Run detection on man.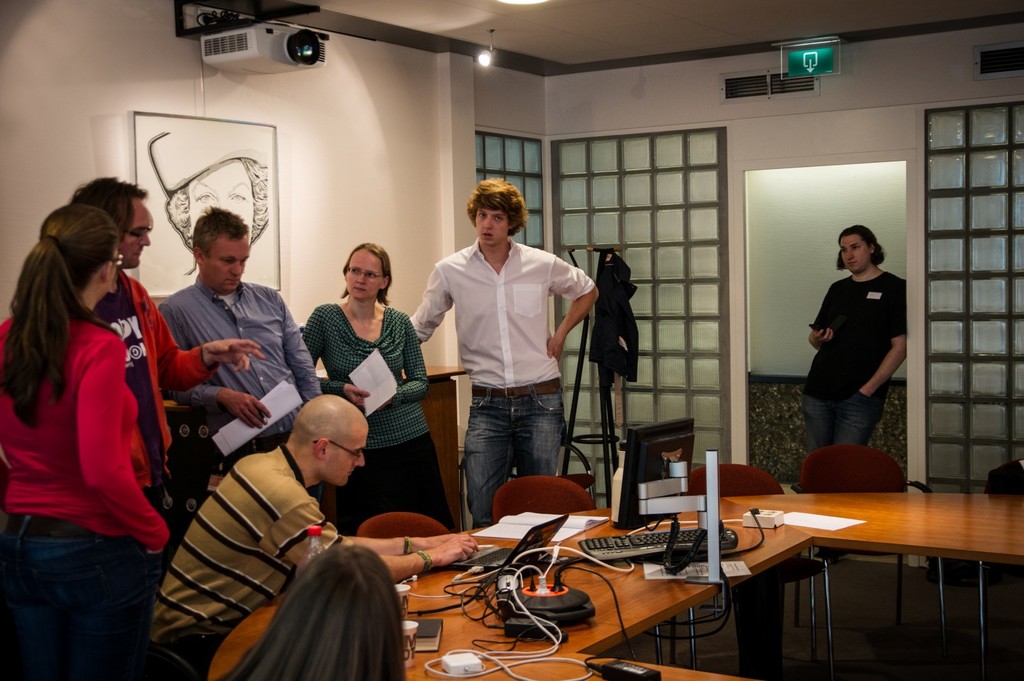
Result: (x1=152, y1=201, x2=324, y2=509).
